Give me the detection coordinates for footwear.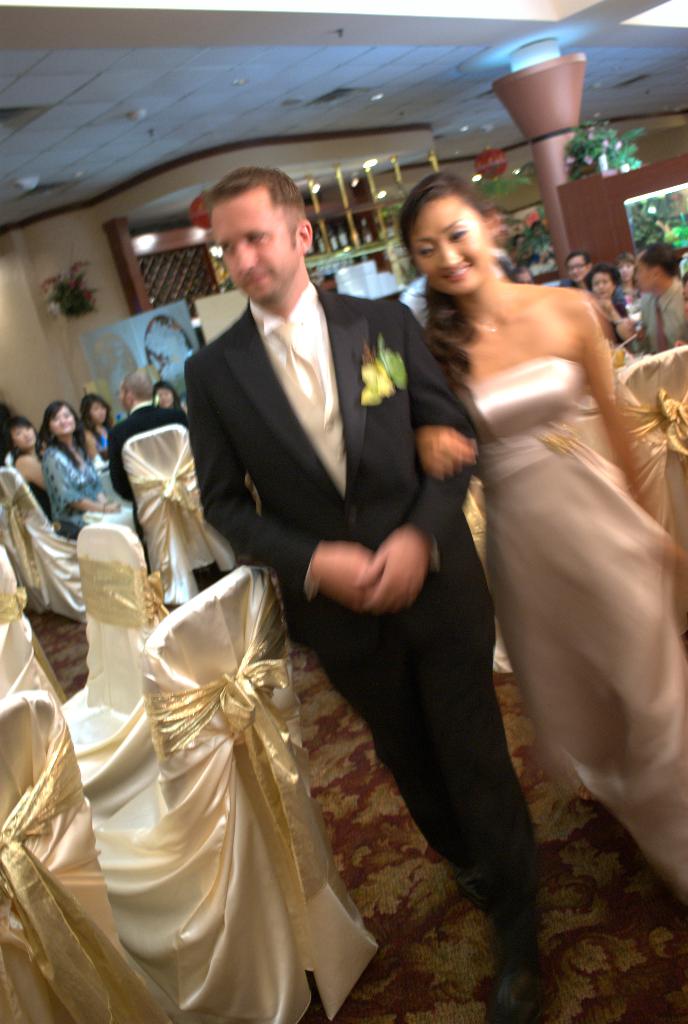
[484,968,544,1023].
